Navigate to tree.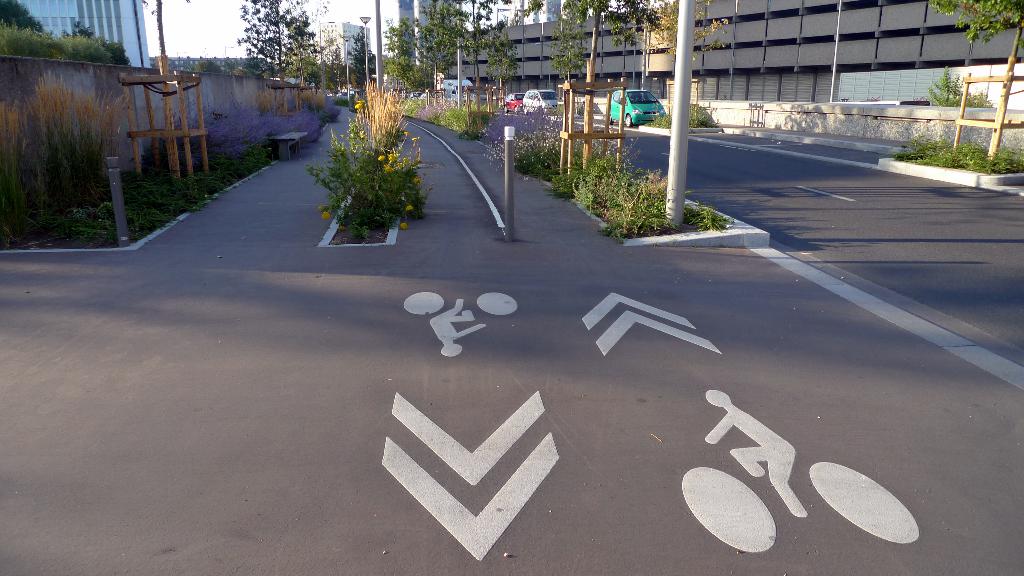
Navigation target: 387,19,422,92.
